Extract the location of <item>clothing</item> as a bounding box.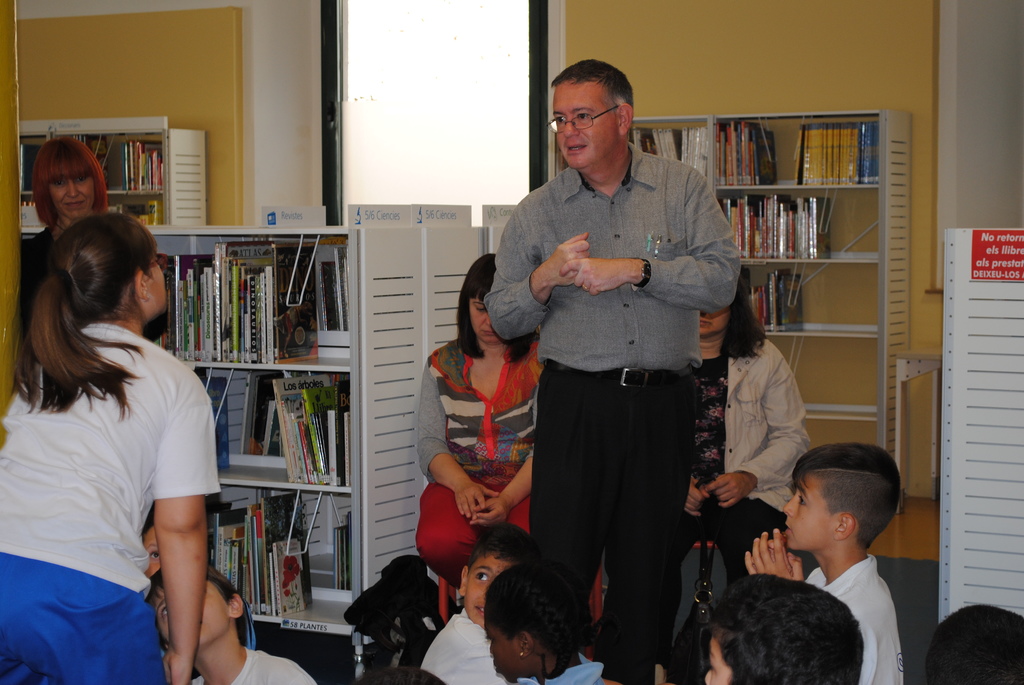
select_region(409, 342, 536, 595).
